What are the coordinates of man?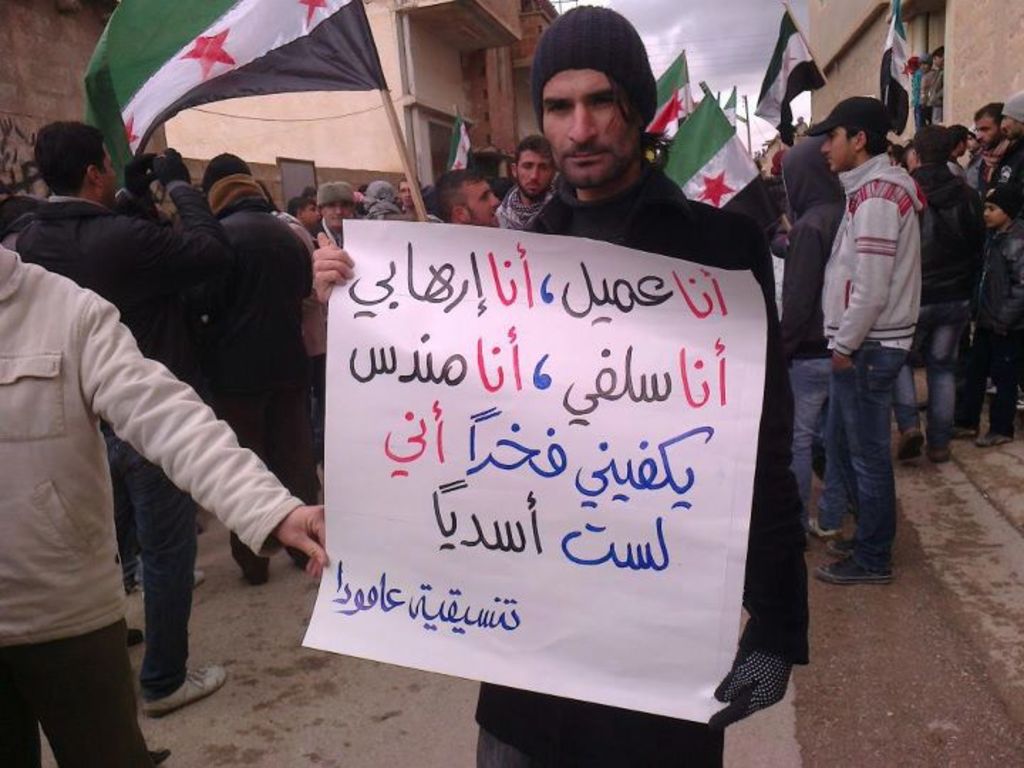
Rect(0, 249, 354, 767).
